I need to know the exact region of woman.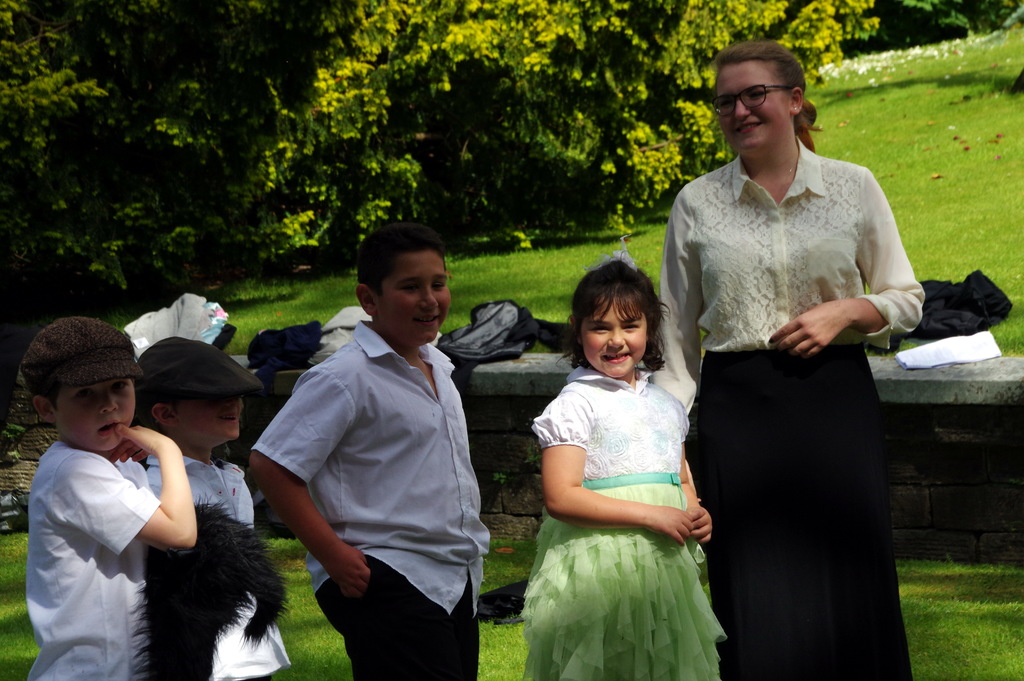
Region: detection(673, 26, 918, 680).
